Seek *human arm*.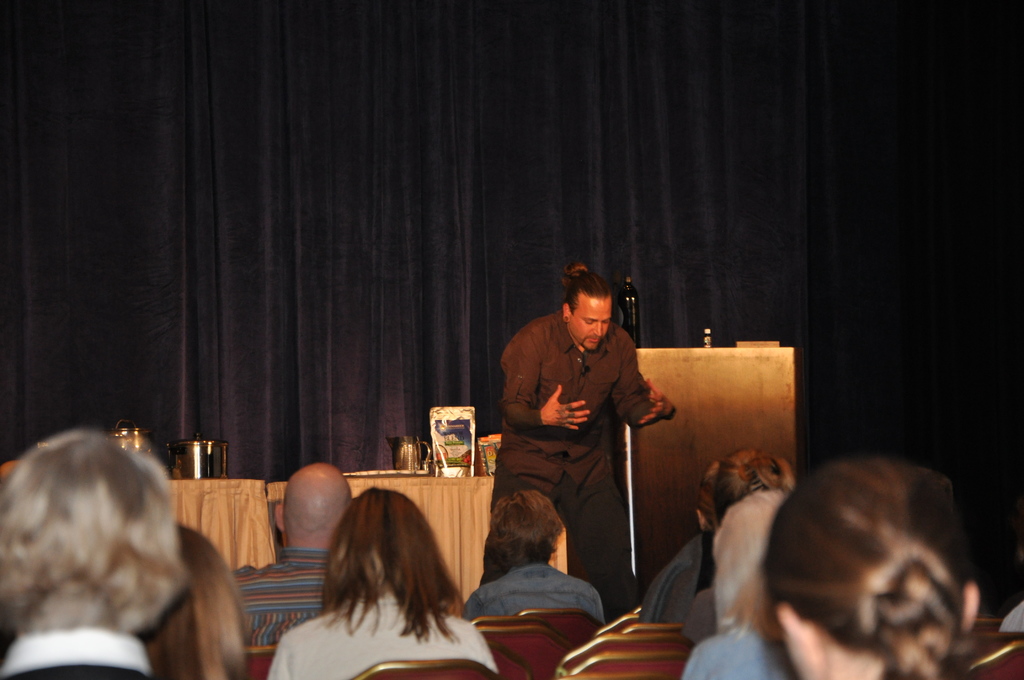
532:382:586:427.
